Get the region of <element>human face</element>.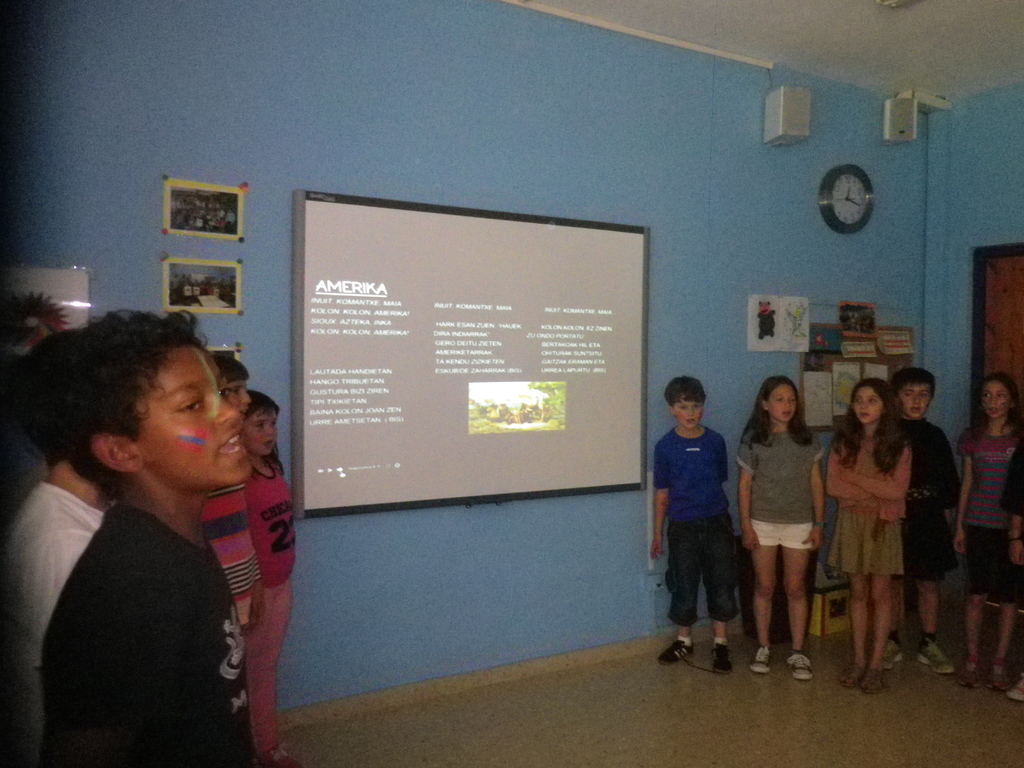
bbox(128, 343, 250, 491).
